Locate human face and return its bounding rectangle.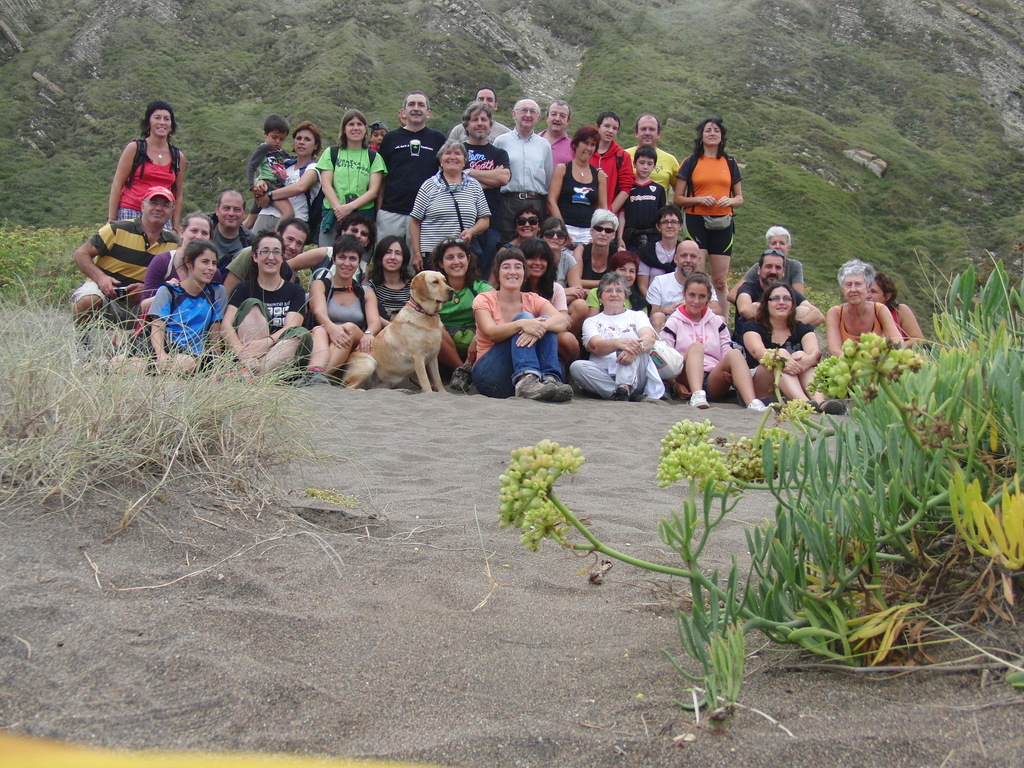
<bbox>524, 256, 547, 278</bbox>.
